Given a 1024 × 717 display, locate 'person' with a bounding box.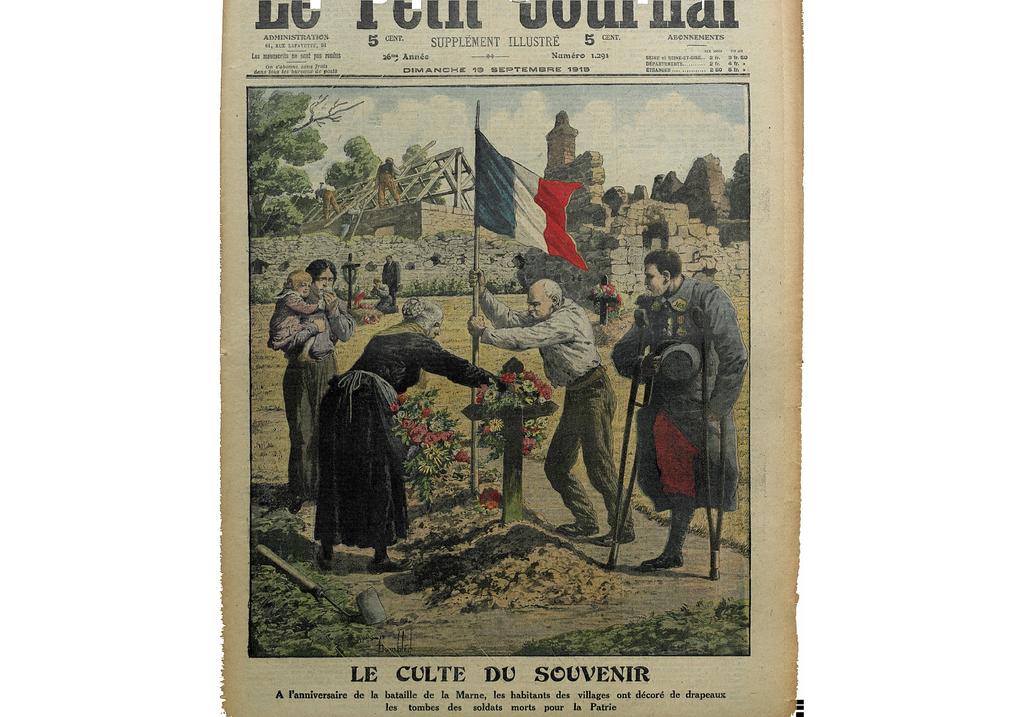
Located: locate(268, 269, 326, 364).
